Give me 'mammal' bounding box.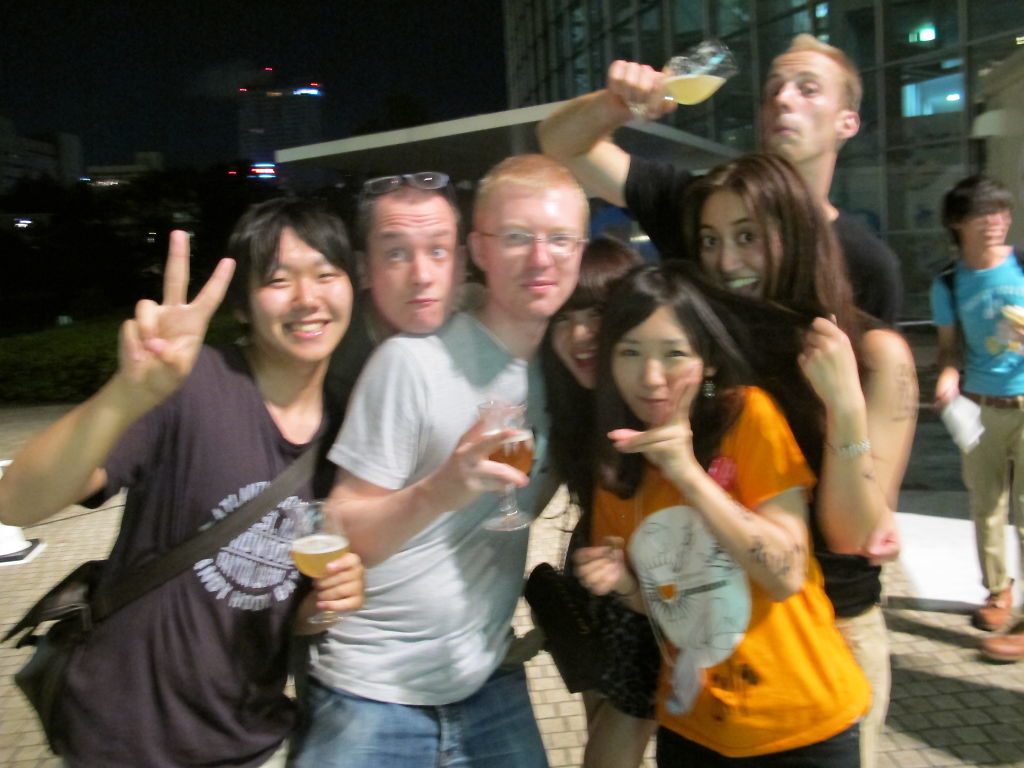
318,150,604,767.
